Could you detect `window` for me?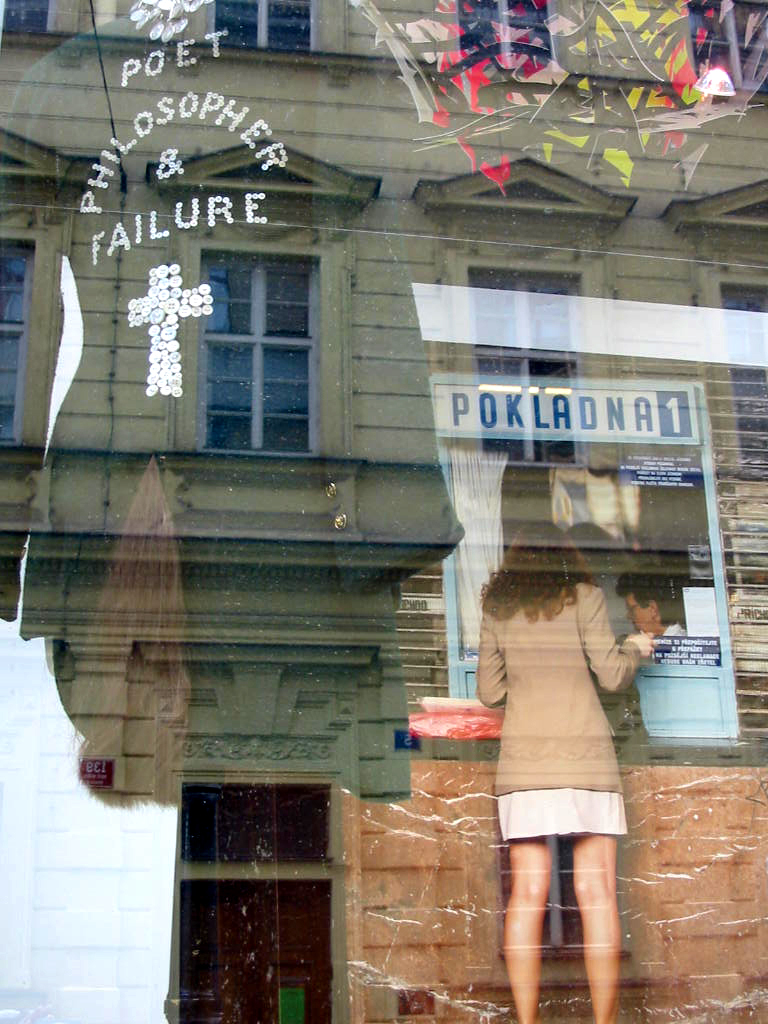
Detection result: 467/275/584/479.
